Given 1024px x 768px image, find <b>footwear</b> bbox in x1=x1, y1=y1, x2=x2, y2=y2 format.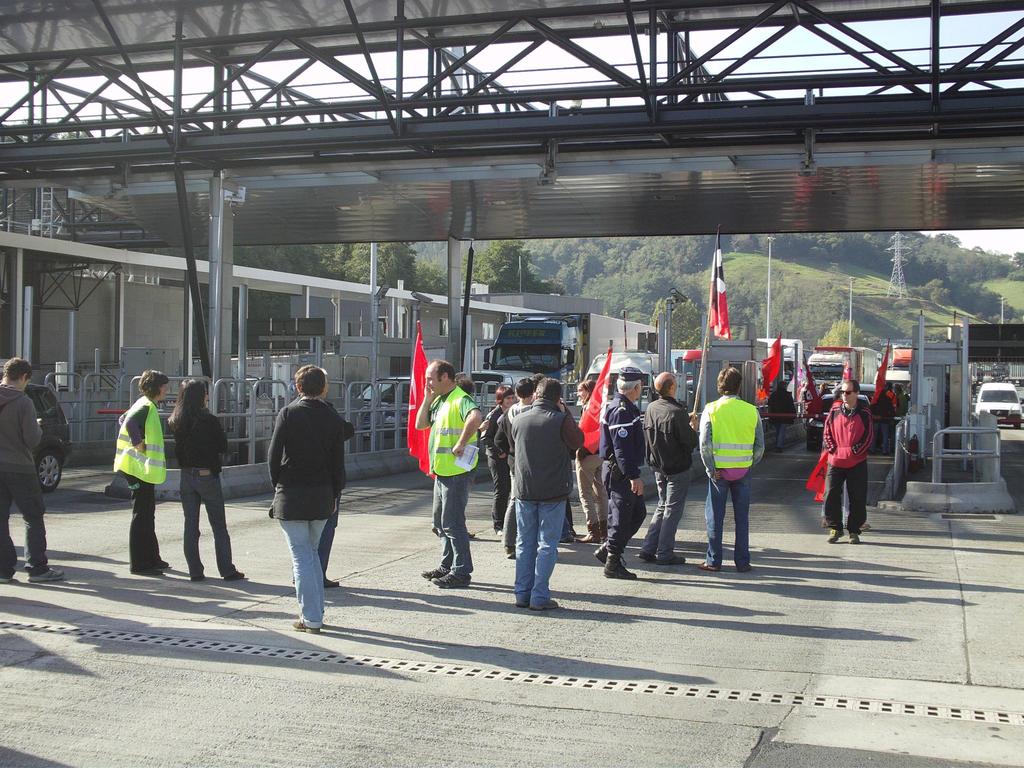
x1=28, y1=566, x2=65, y2=586.
